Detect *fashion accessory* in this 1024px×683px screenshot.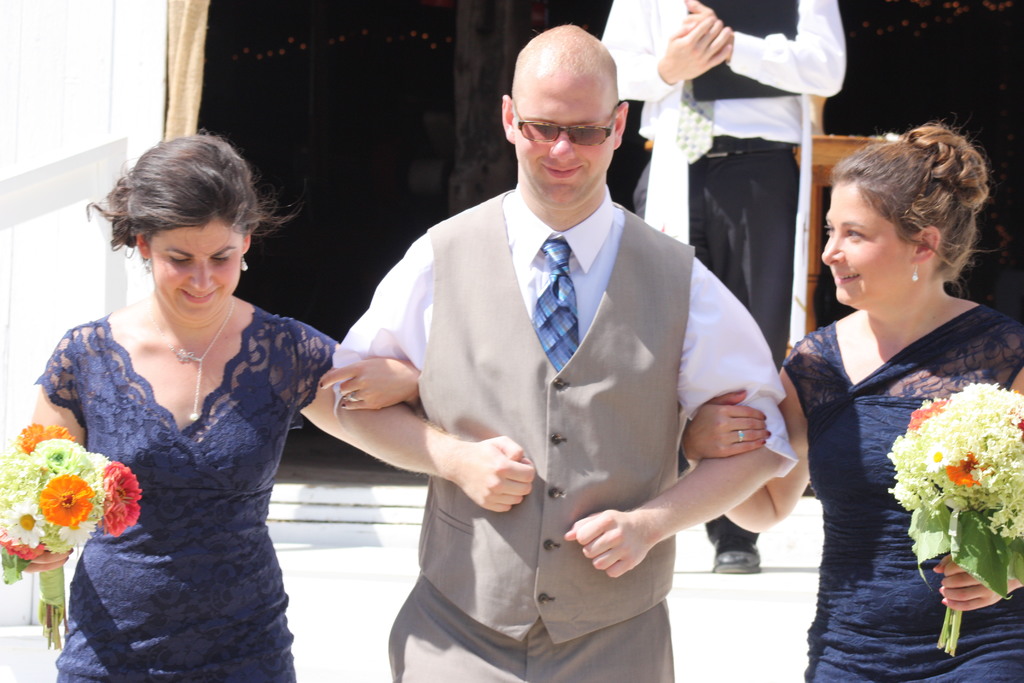
Detection: [341,400,346,407].
